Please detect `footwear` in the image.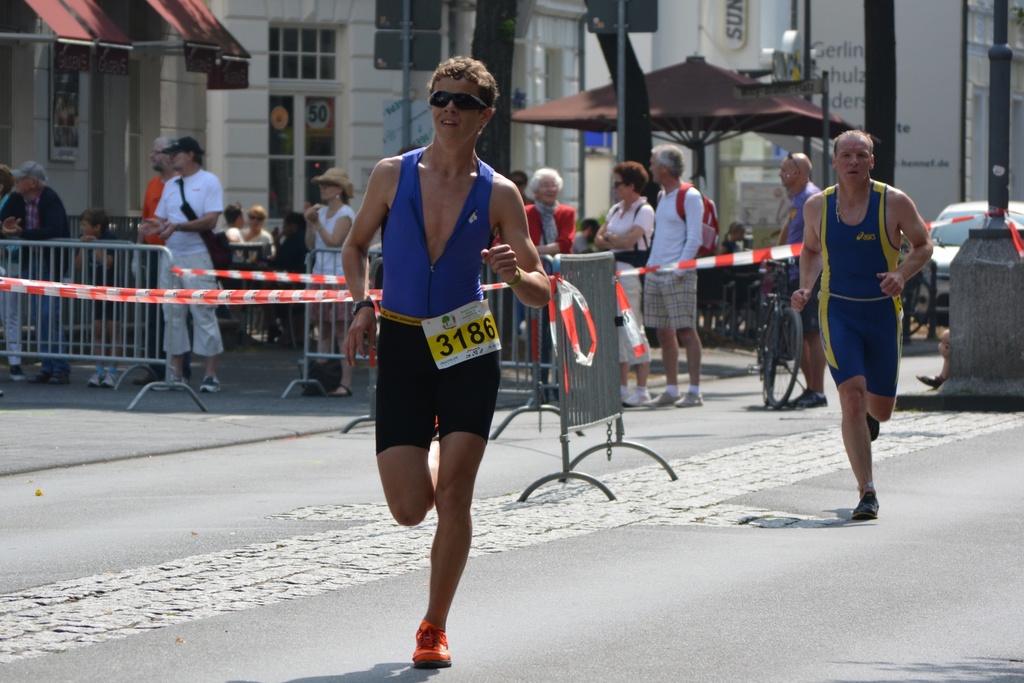
bbox=[411, 623, 458, 667].
